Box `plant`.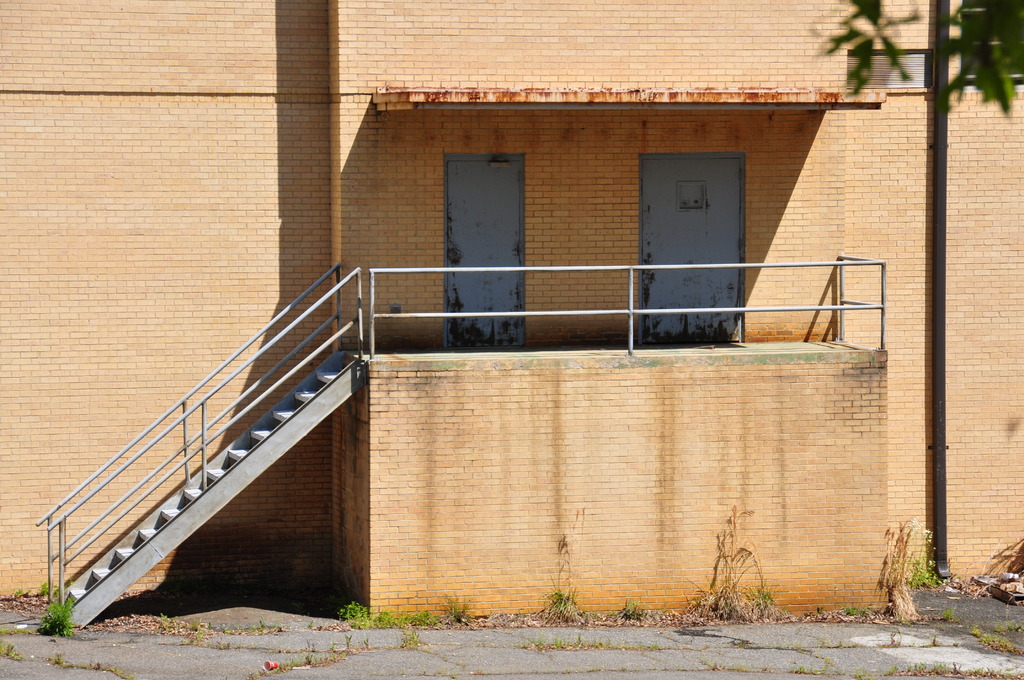
BBox(542, 590, 584, 626).
